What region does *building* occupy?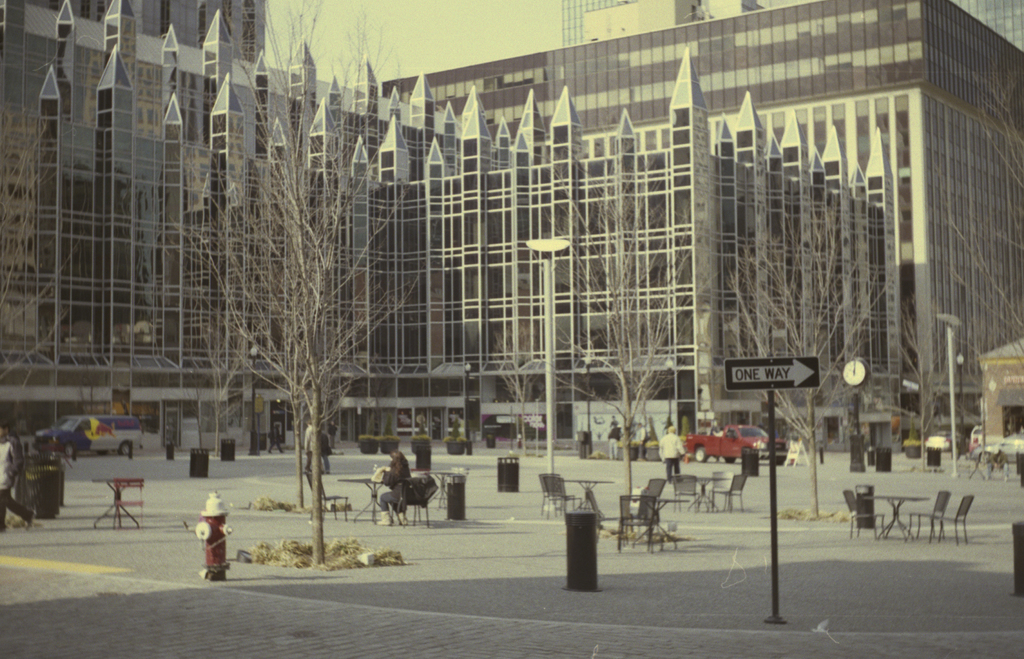
{"x1": 384, "y1": 0, "x2": 1023, "y2": 440}.
